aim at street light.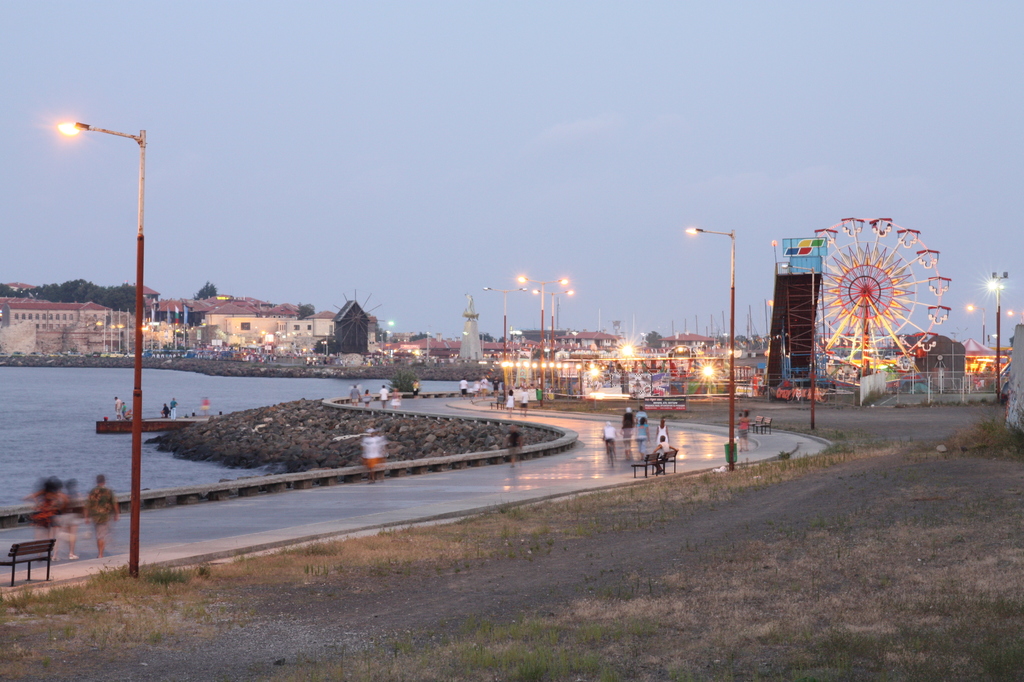
Aimed at bbox=[550, 361, 554, 390].
